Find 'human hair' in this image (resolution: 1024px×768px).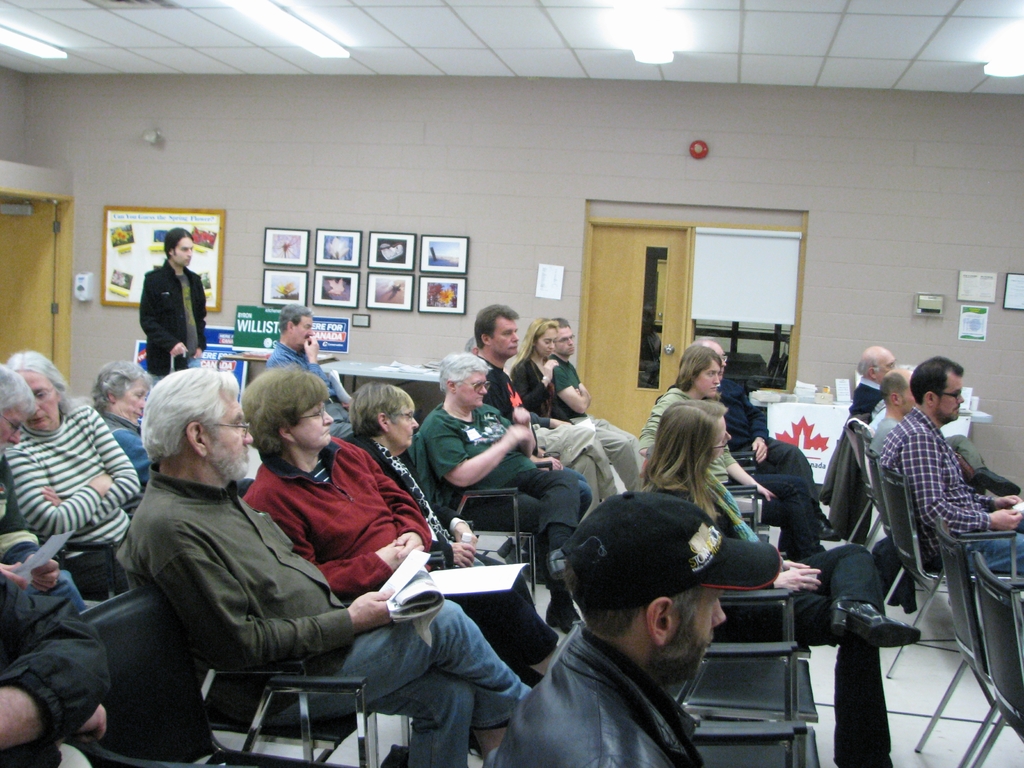
crop(567, 560, 699, 644).
